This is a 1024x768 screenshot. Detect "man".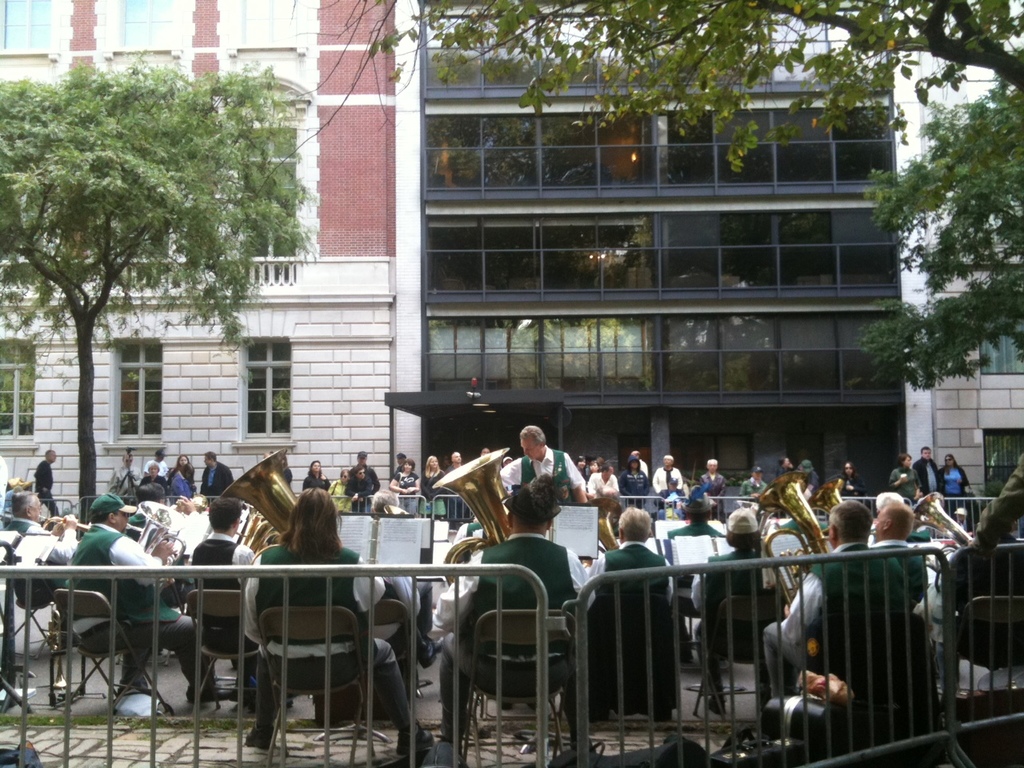
(742,470,768,496).
